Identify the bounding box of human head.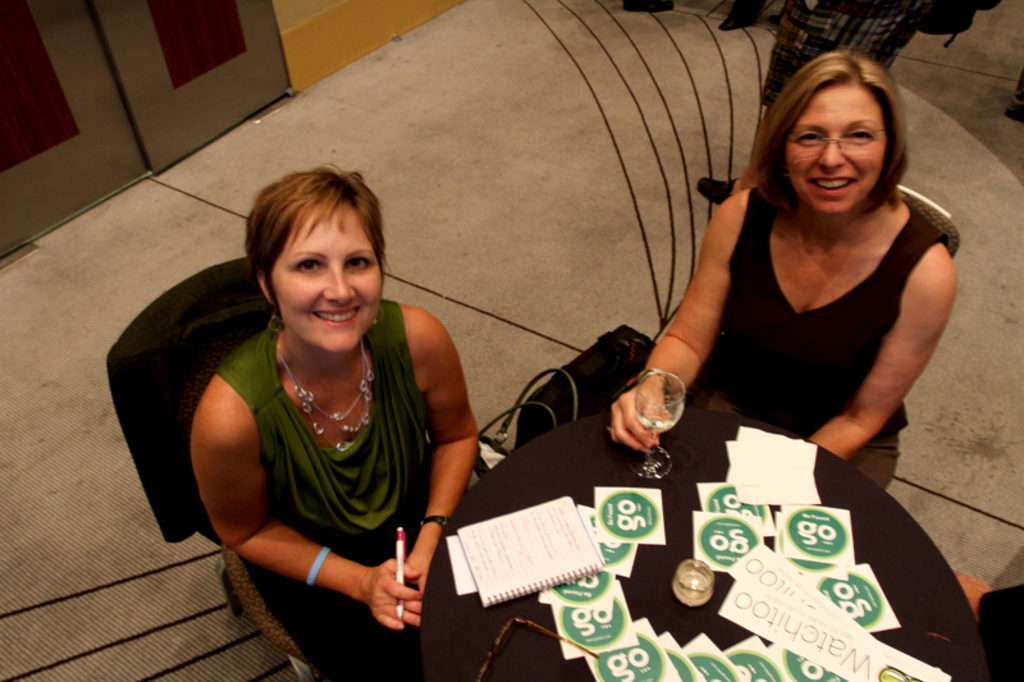
(767, 49, 911, 209).
